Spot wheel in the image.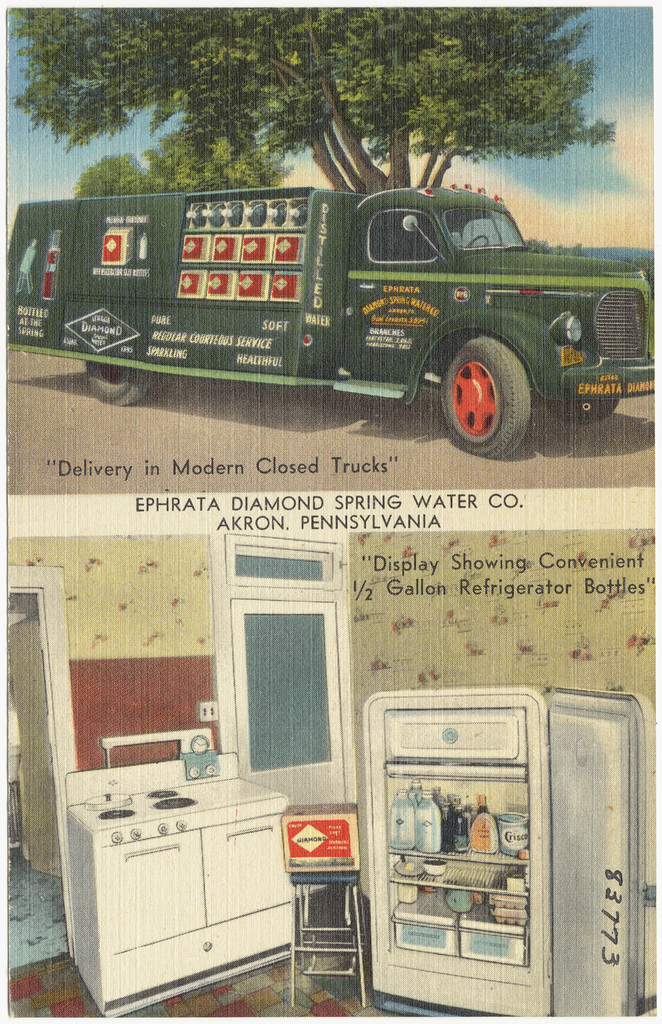
wheel found at 467, 234, 490, 250.
